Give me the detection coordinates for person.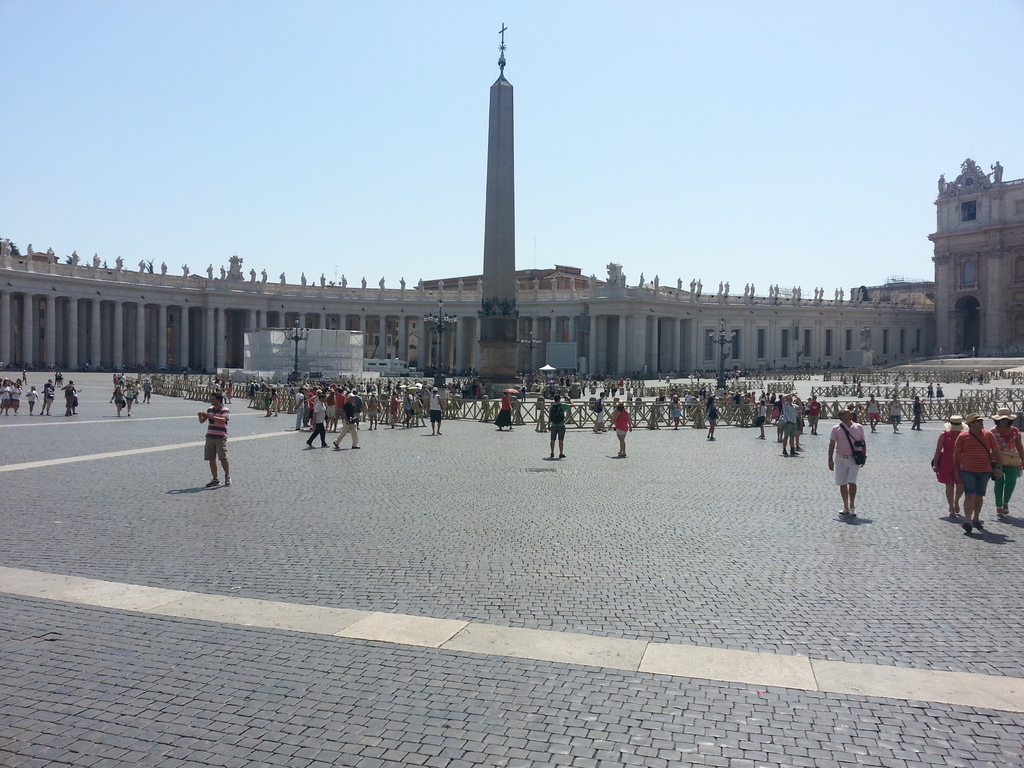
[260,388,268,417].
